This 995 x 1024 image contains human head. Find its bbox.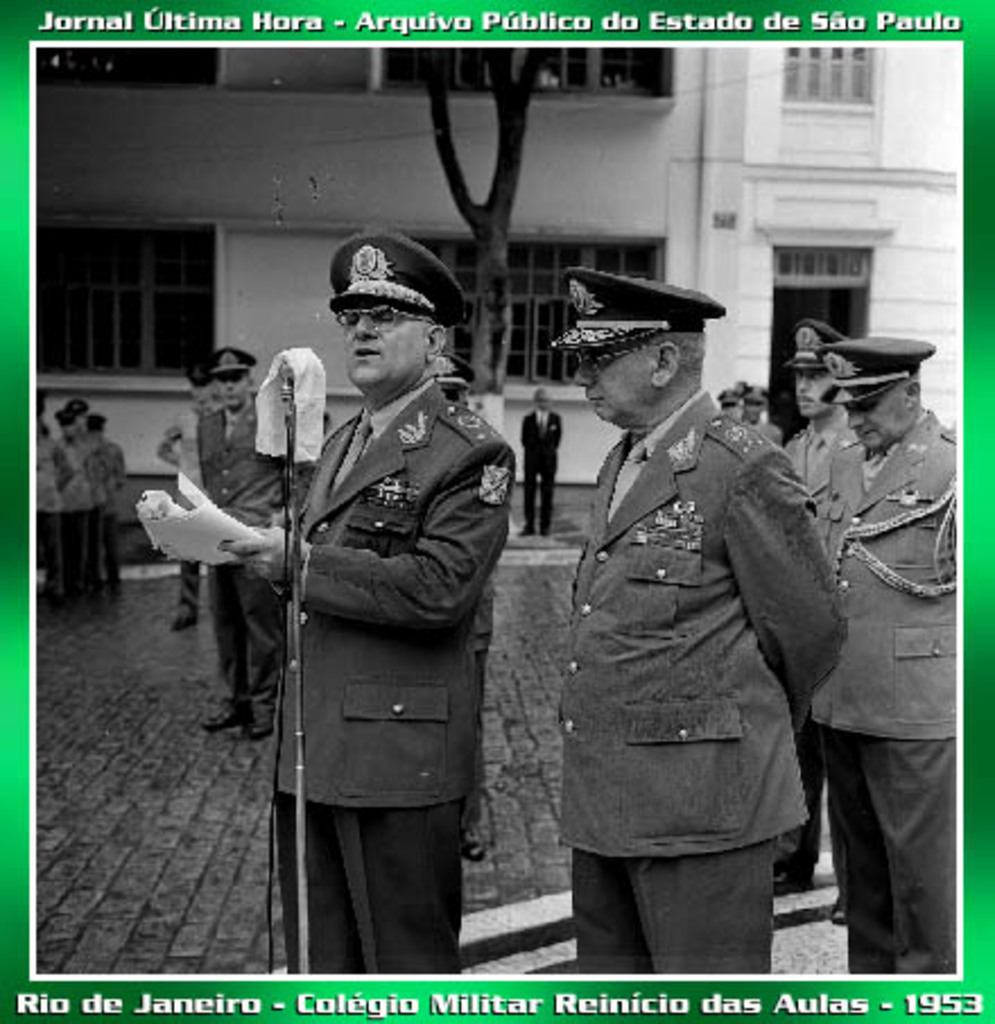
<bbox>746, 382, 771, 423</bbox>.
